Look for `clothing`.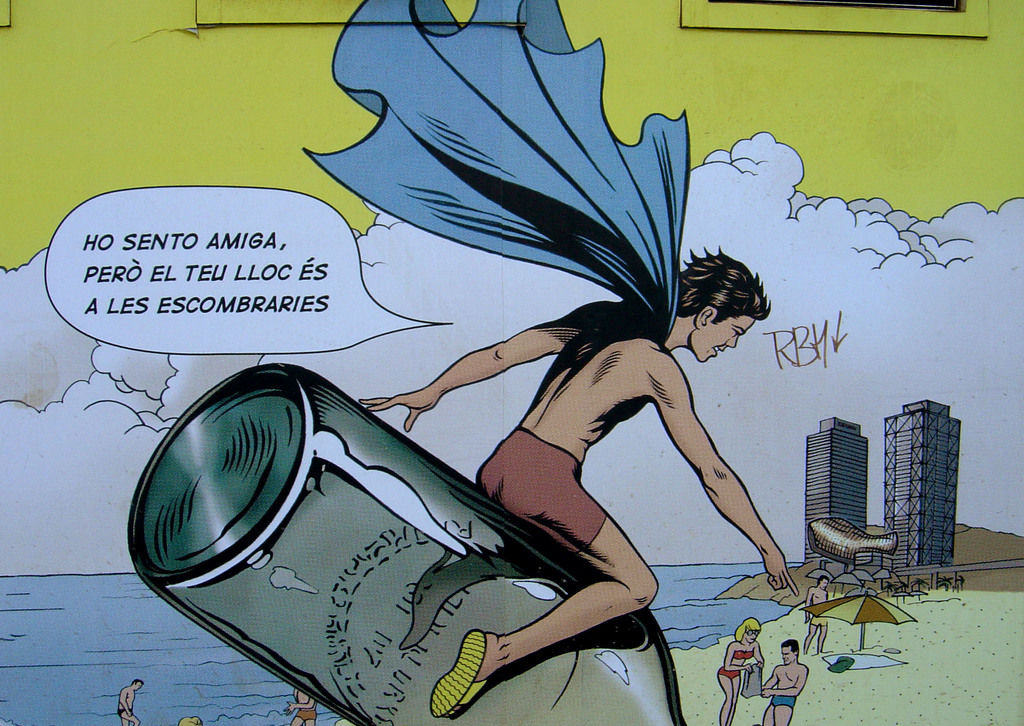
Found: [left=719, top=666, right=742, bottom=682].
